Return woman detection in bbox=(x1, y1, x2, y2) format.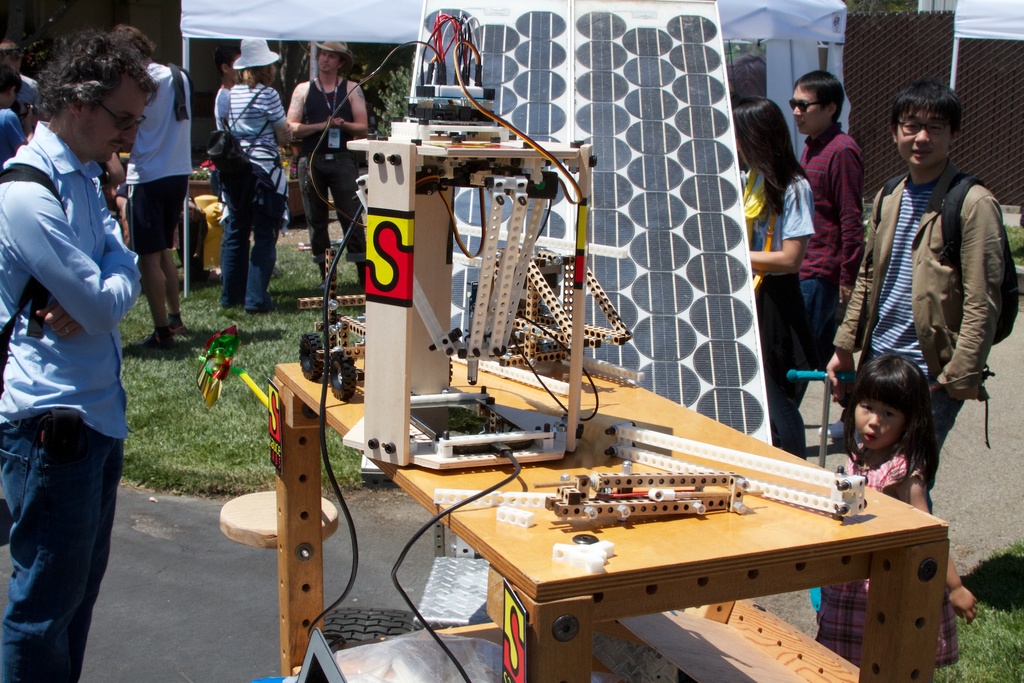
bbox=(755, 91, 855, 406).
